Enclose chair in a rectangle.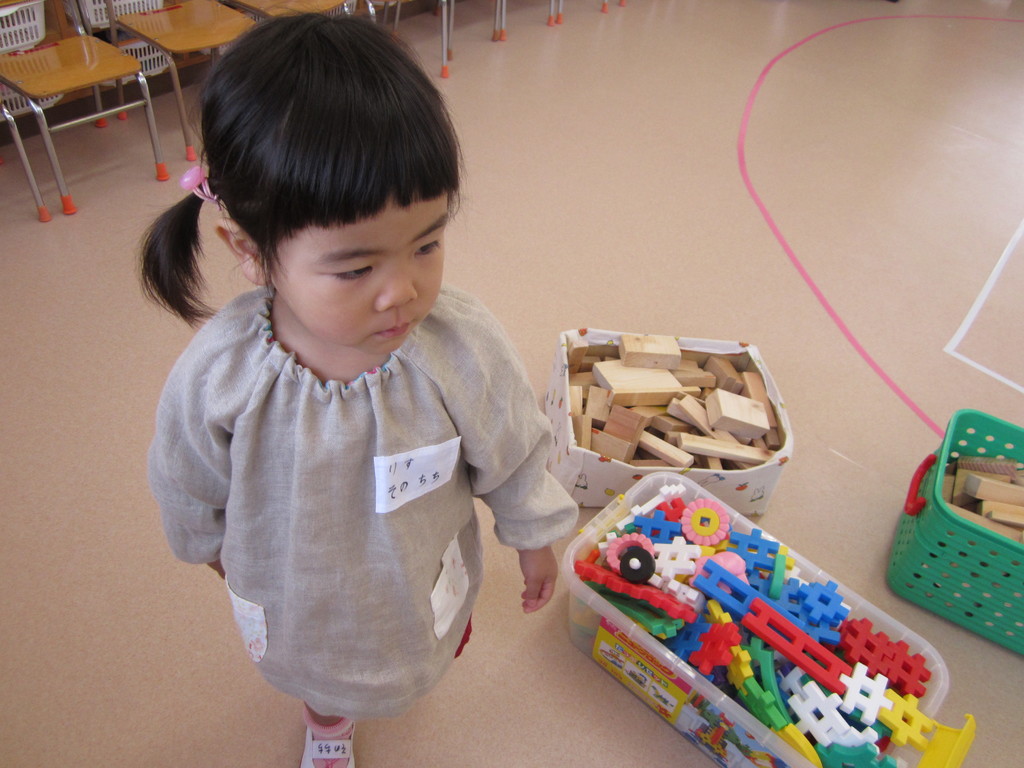
<box>387,0,500,61</box>.
